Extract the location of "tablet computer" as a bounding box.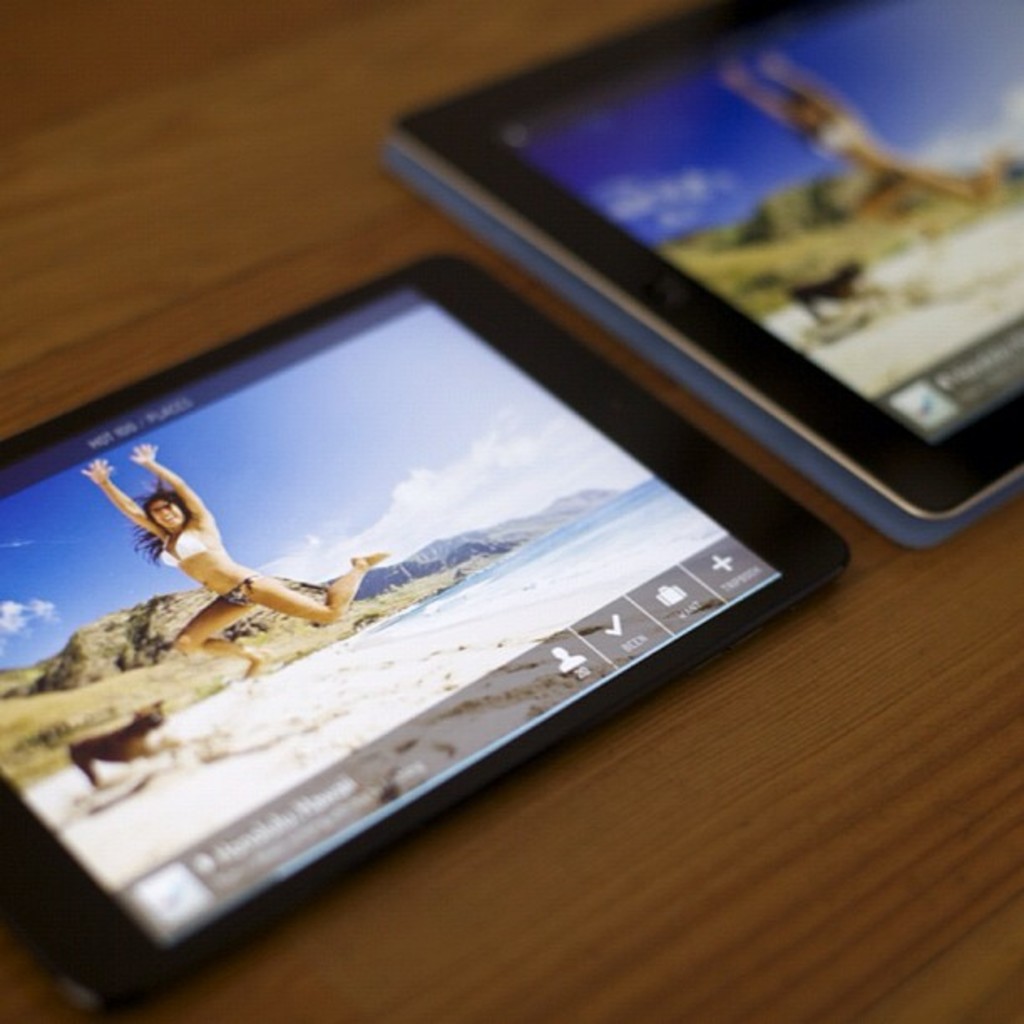
box=[376, 0, 1022, 549].
